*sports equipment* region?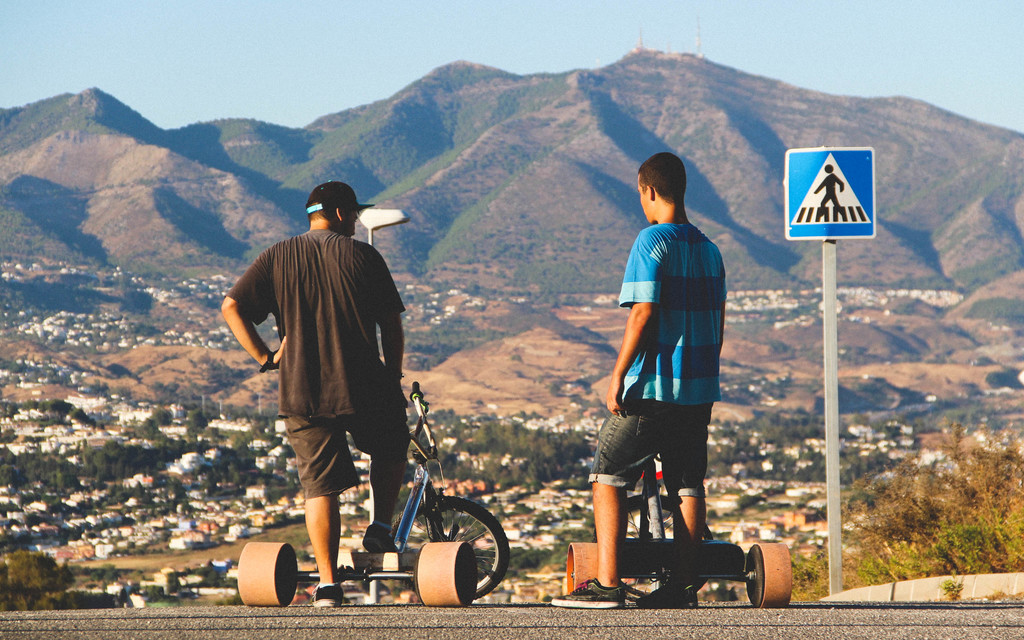
detection(394, 384, 509, 599)
